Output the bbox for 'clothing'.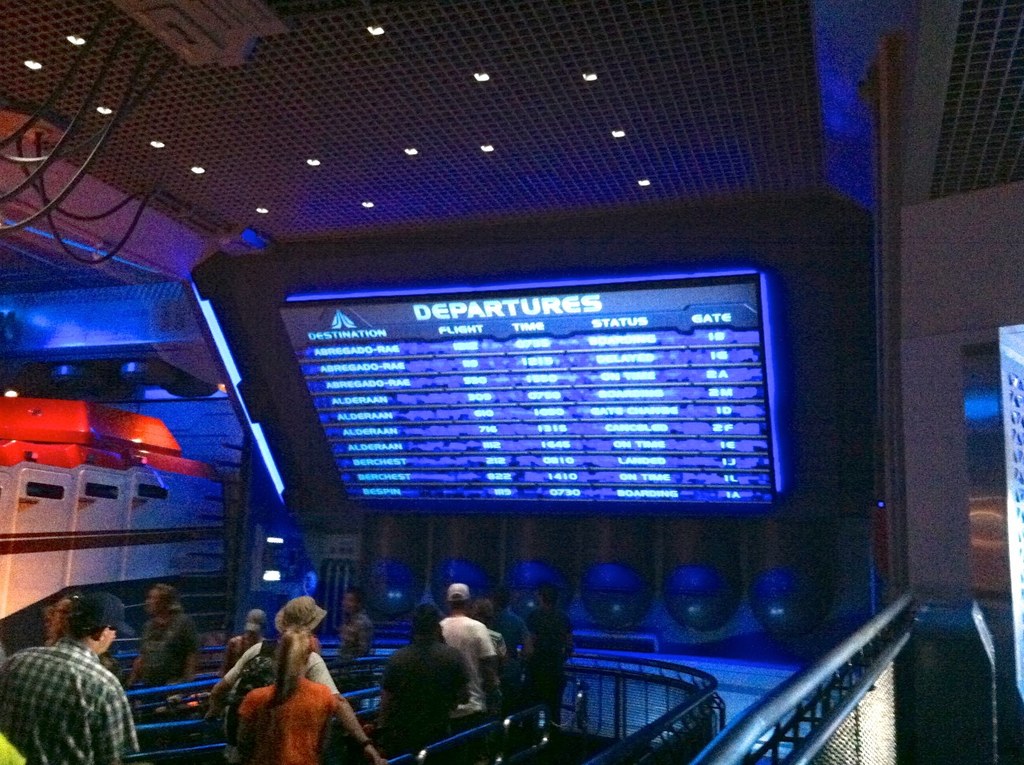
bbox=[437, 609, 496, 728].
